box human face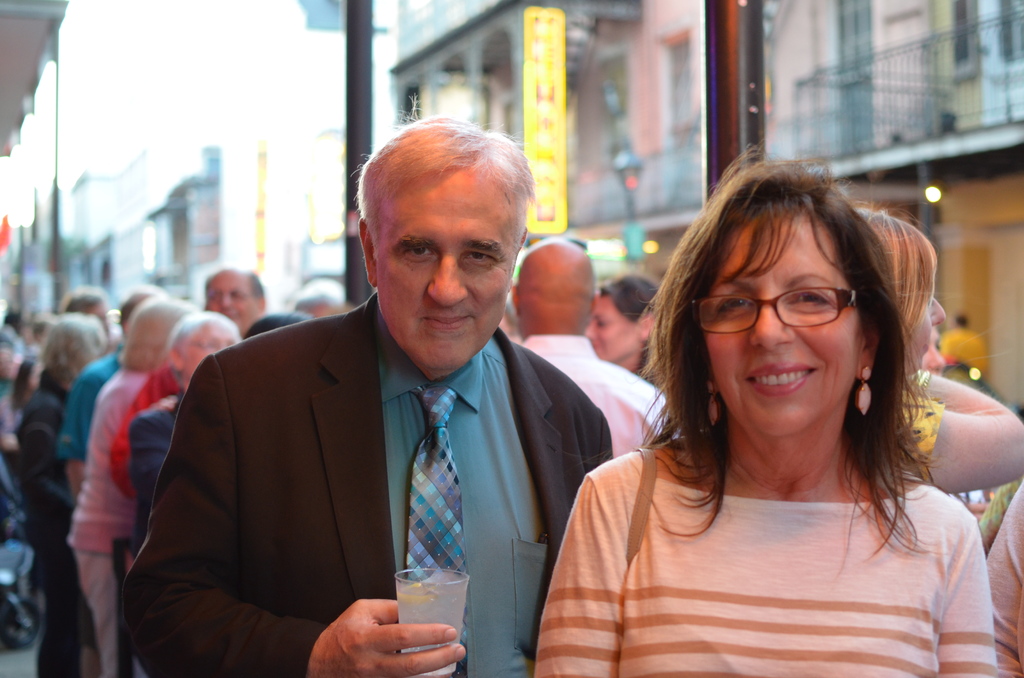
582/298/635/359
